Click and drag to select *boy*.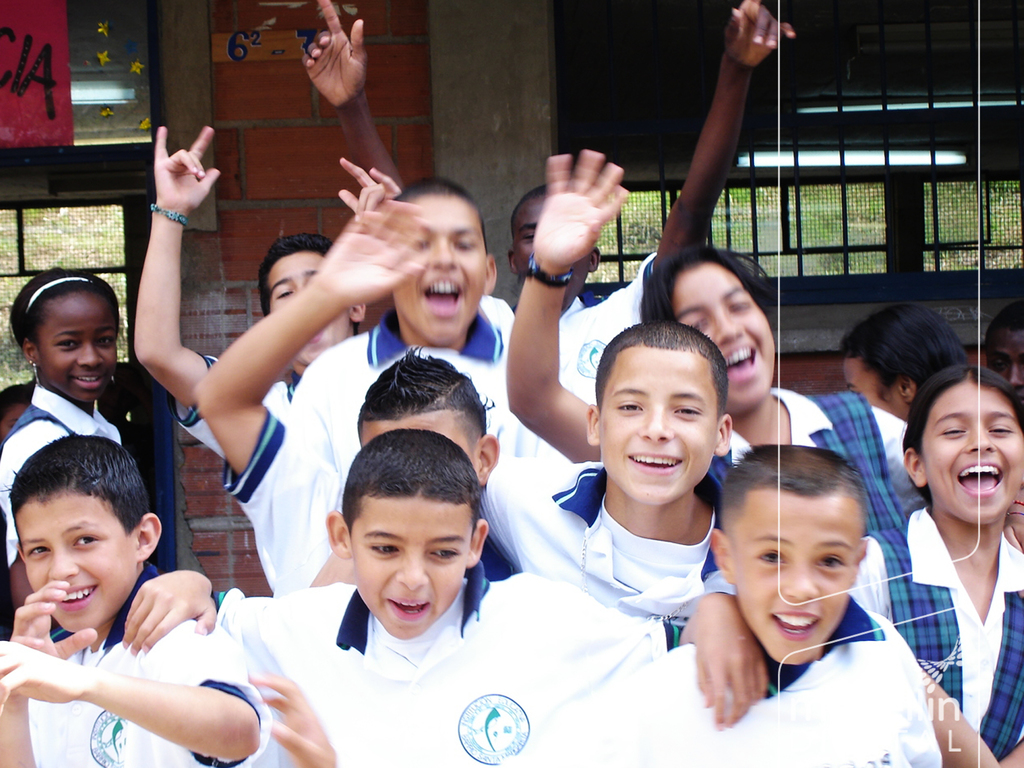
Selection: [left=0, top=431, right=275, bottom=764].
